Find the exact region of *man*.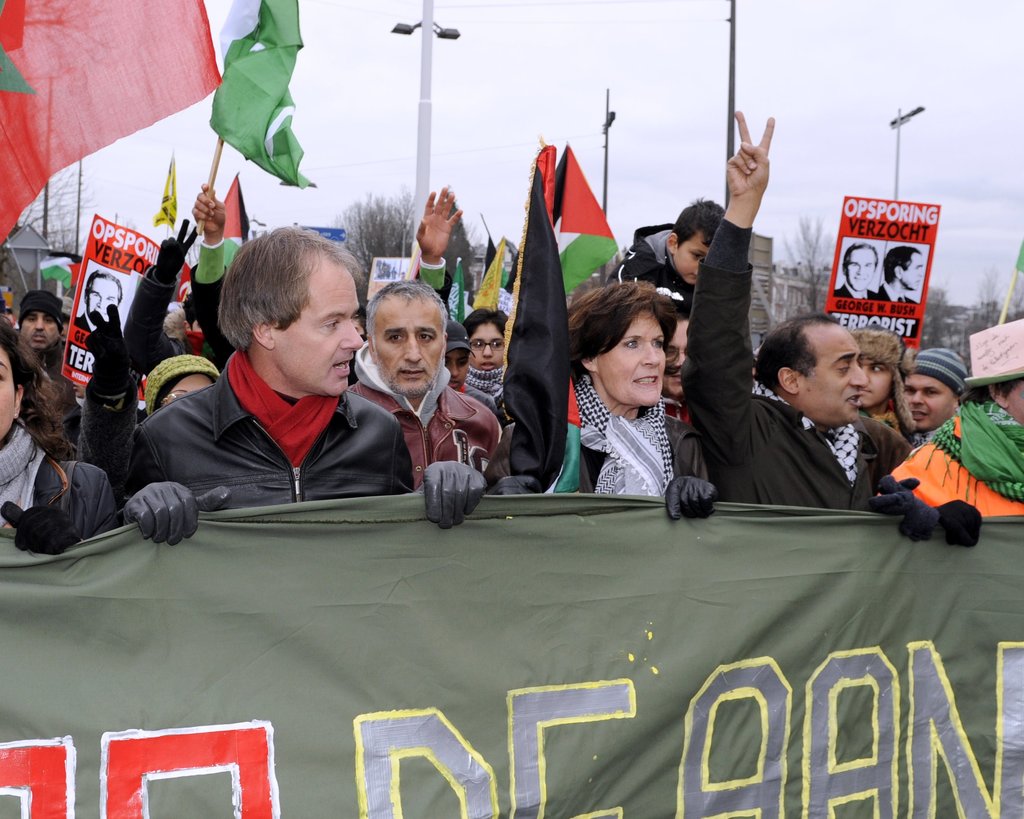
Exact region: box=[901, 346, 968, 448].
